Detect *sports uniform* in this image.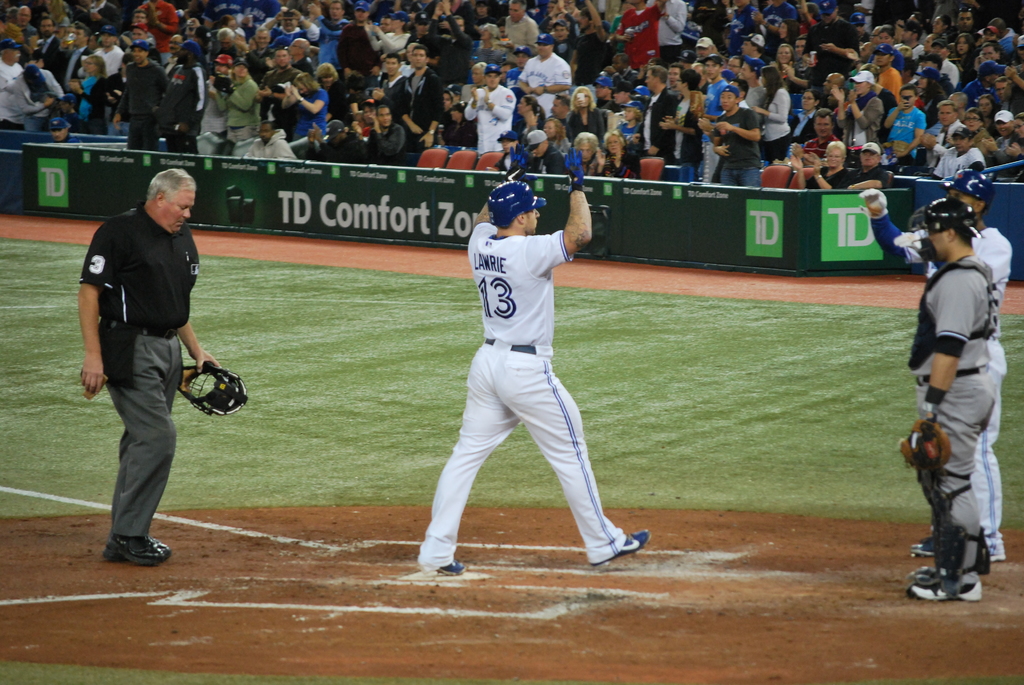
Detection: rect(305, 10, 350, 59).
